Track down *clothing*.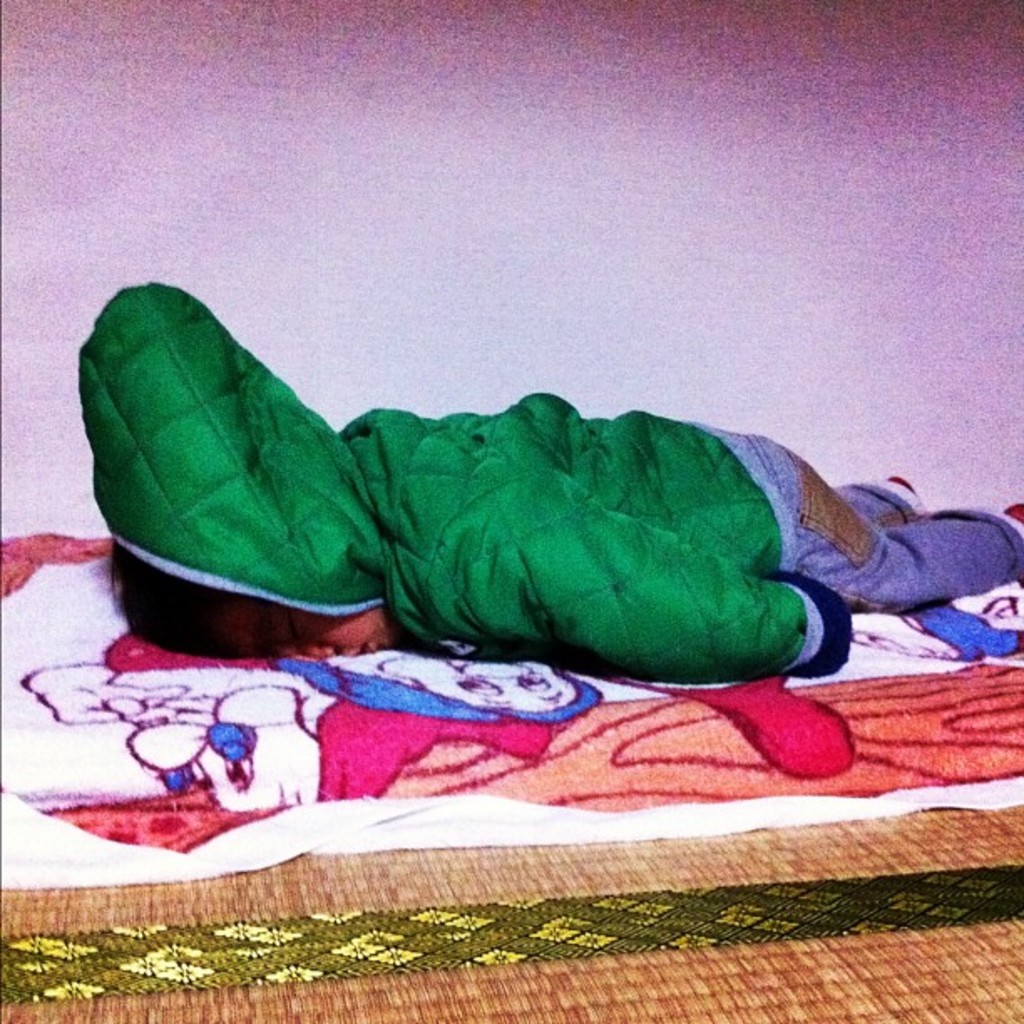
Tracked to x1=20 y1=274 x2=979 y2=778.
